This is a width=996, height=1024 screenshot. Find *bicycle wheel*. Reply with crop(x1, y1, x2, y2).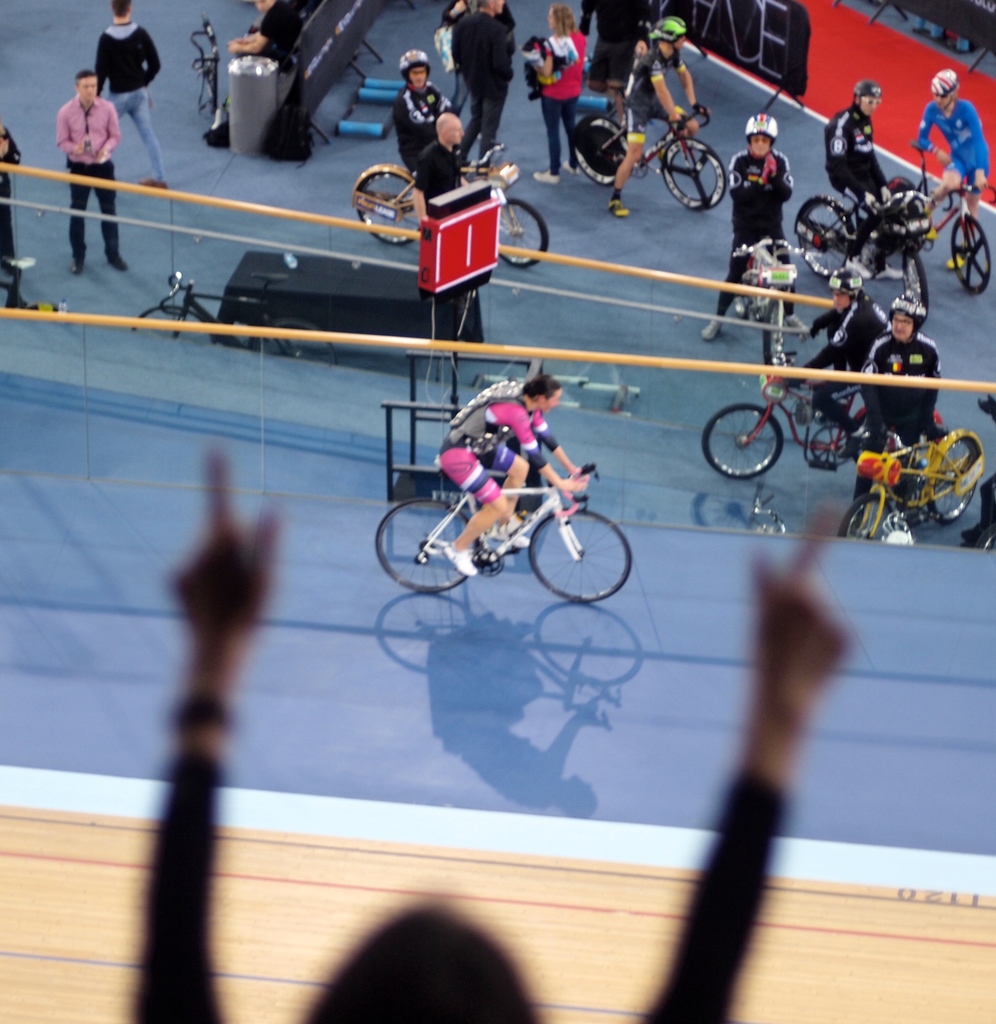
crop(375, 496, 478, 596).
